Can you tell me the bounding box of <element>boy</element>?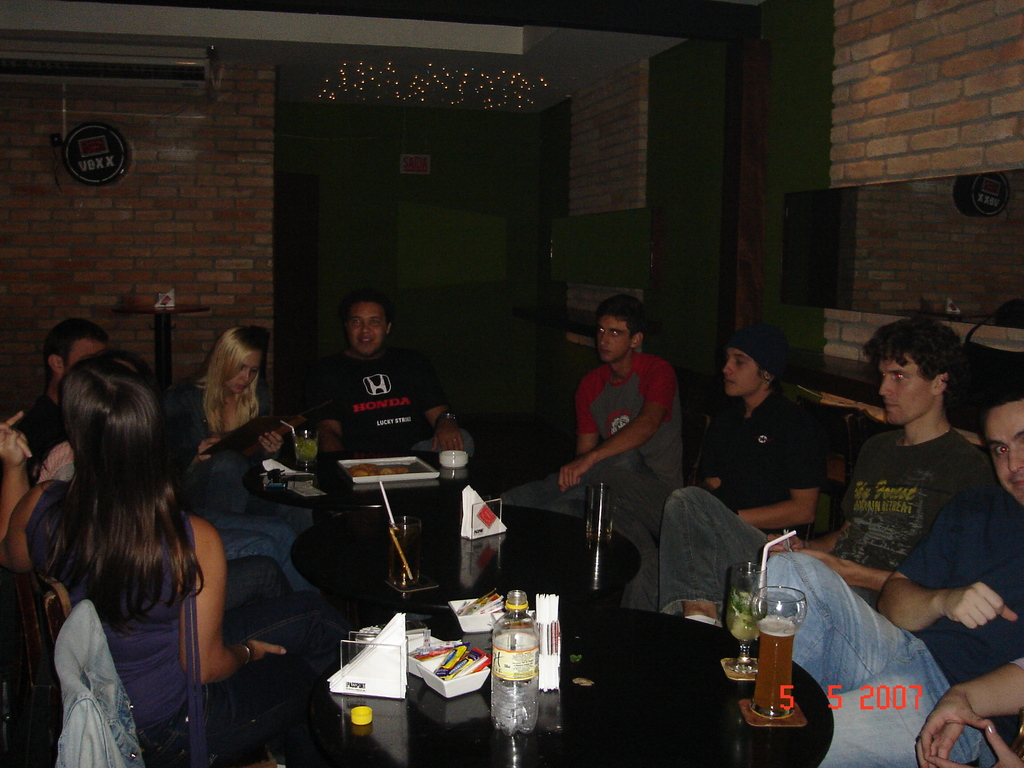
310, 296, 480, 456.
